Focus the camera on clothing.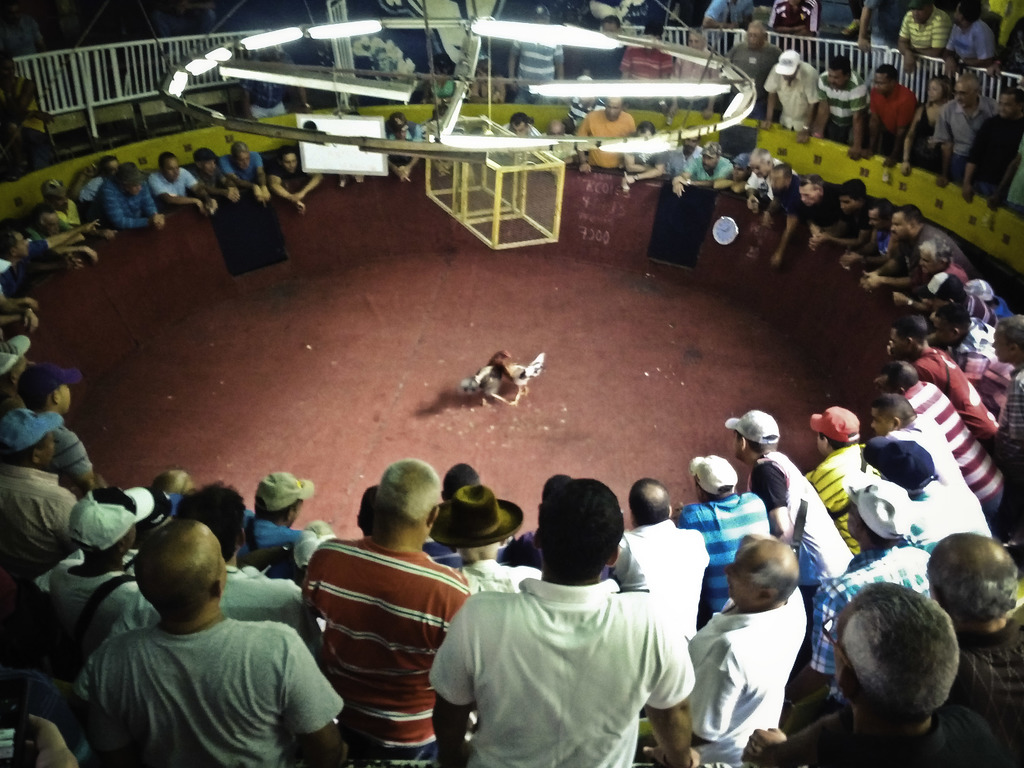
Focus region: locate(673, 490, 769, 613).
